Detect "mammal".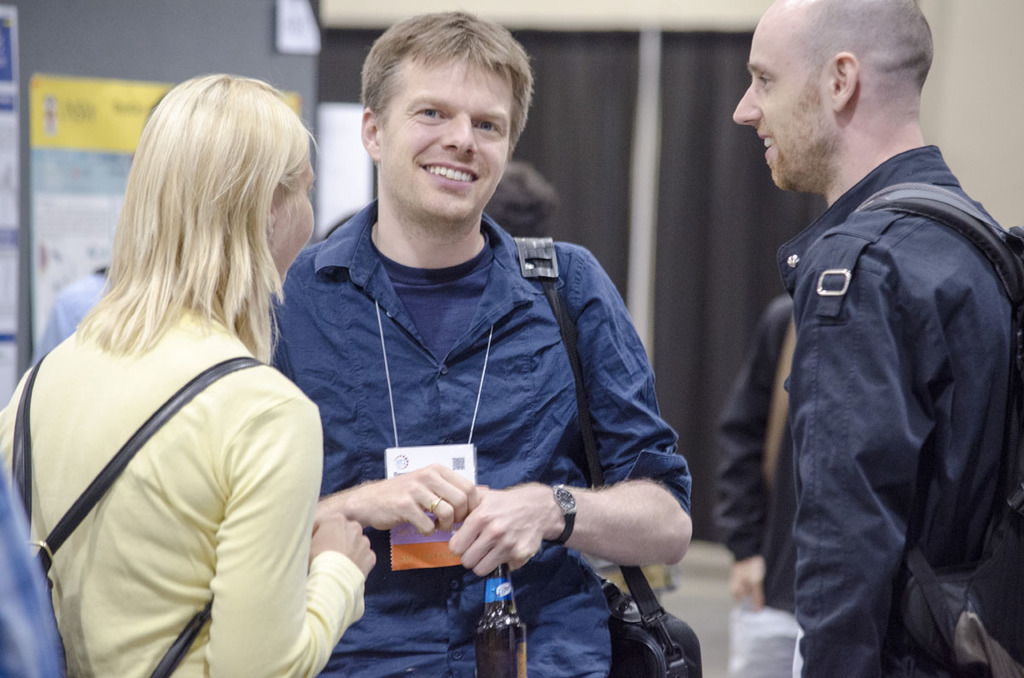
Detected at box=[0, 68, 380, 677].
